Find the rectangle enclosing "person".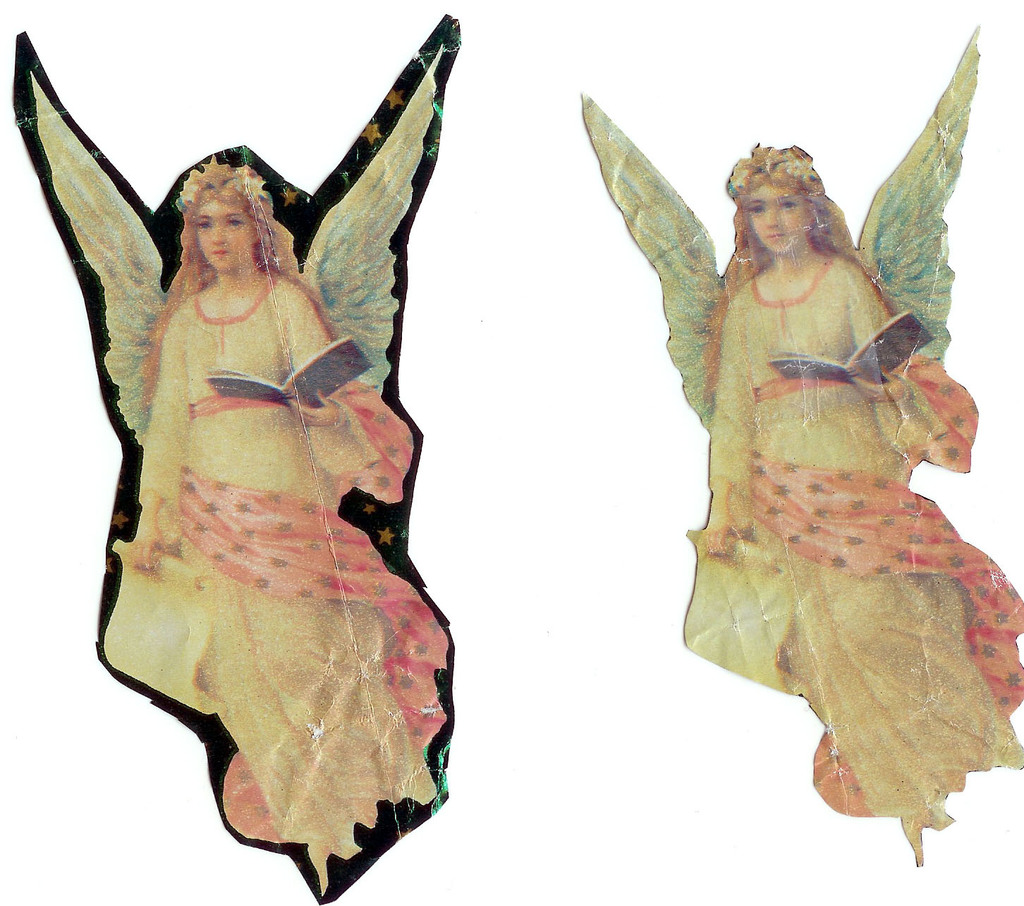
bbox(80, 157, 450, 895).
